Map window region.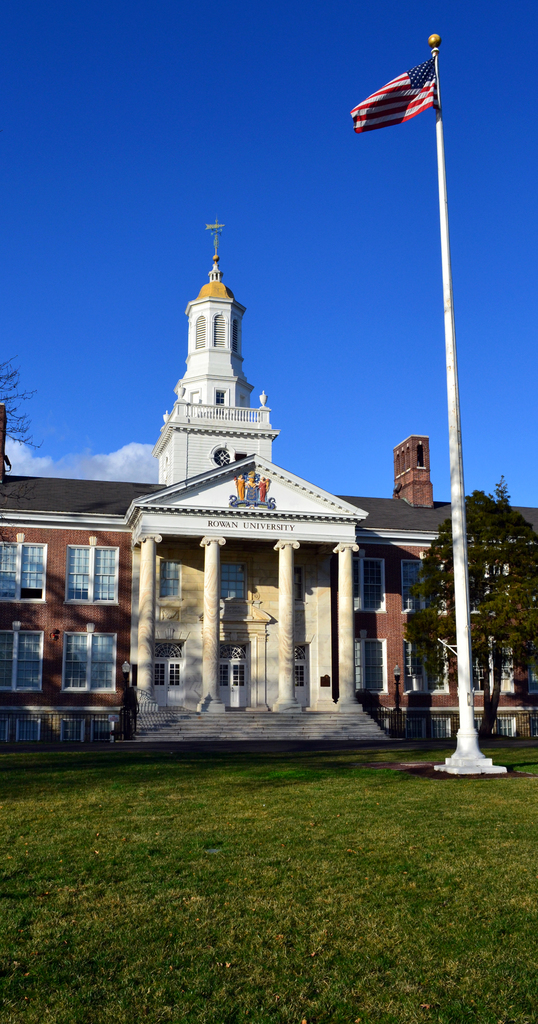
Mapped to (230,316,237,351).
